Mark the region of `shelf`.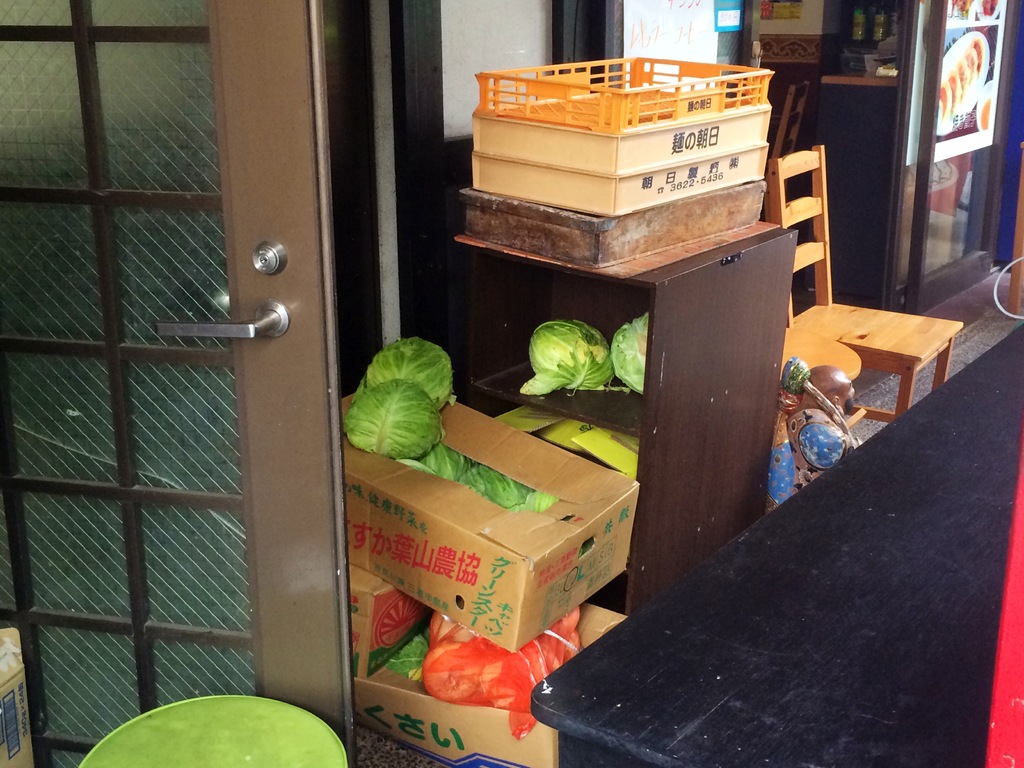
Region: 445:250:651:442.
